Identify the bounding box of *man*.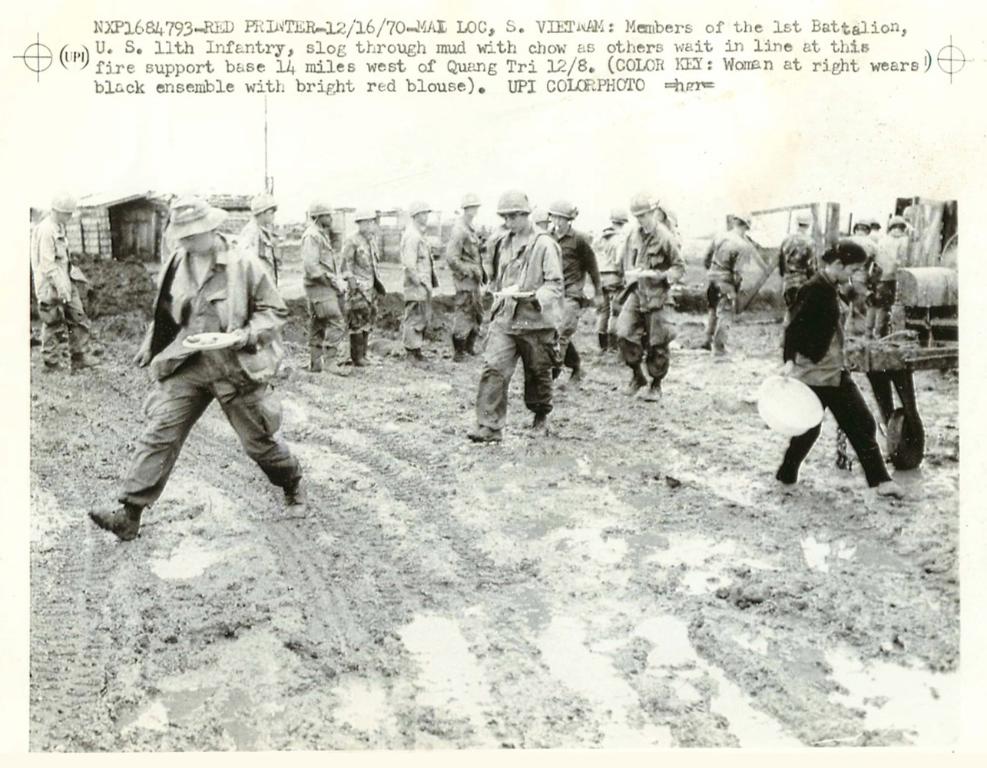
pyautogui.locateOnScreen(614, 194, 692, 400).
